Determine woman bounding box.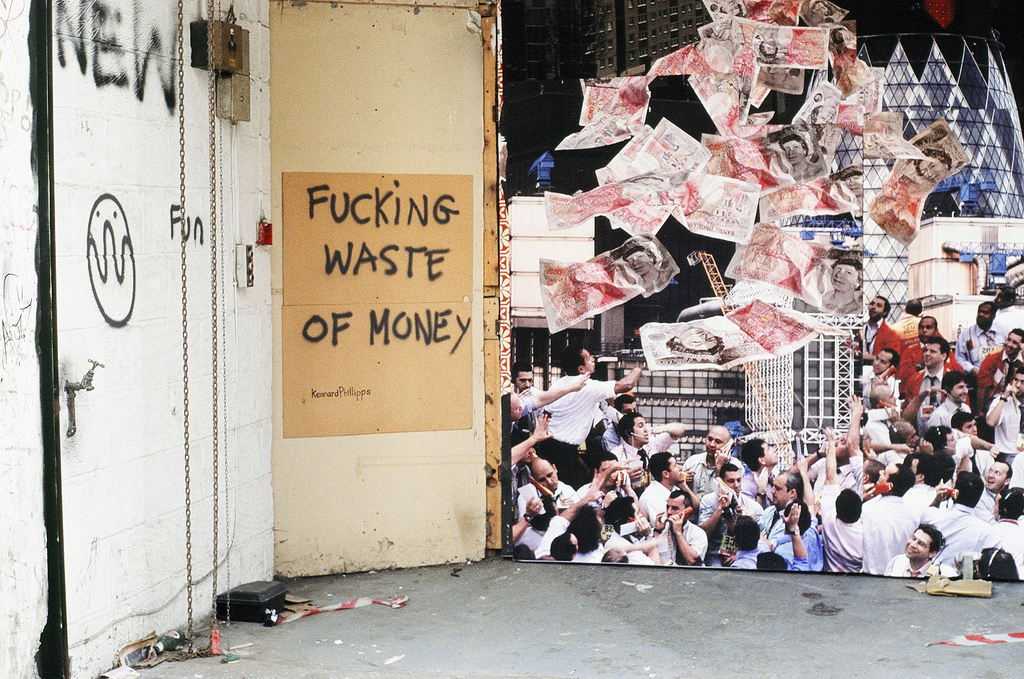
Determined: Rect(624, 243, 675, 294).
